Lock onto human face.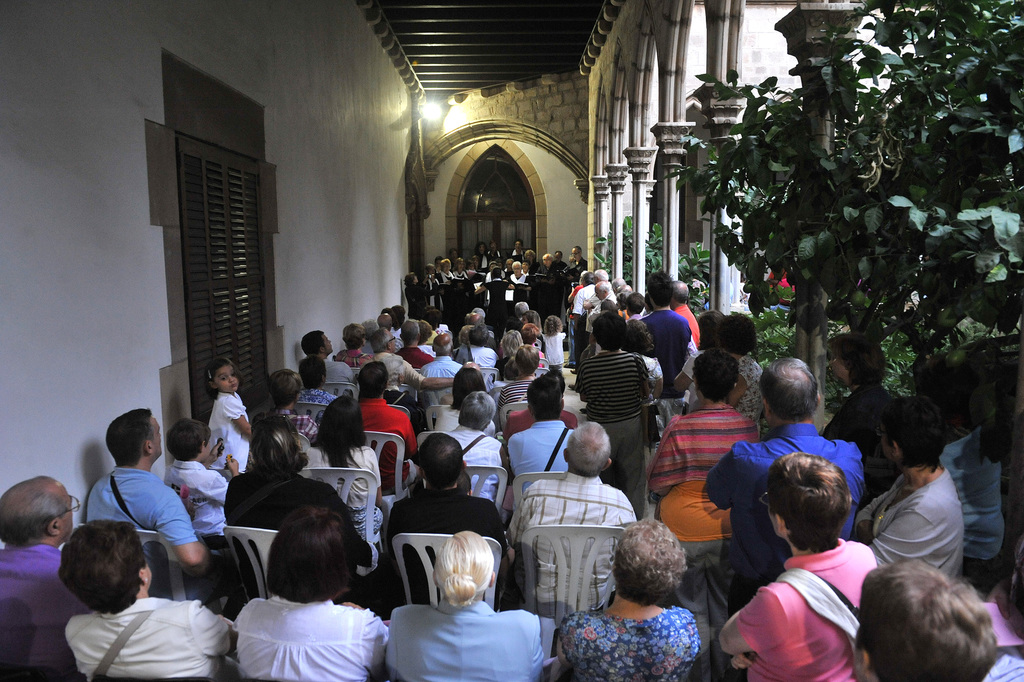
Locked: 571/249/582/259.
